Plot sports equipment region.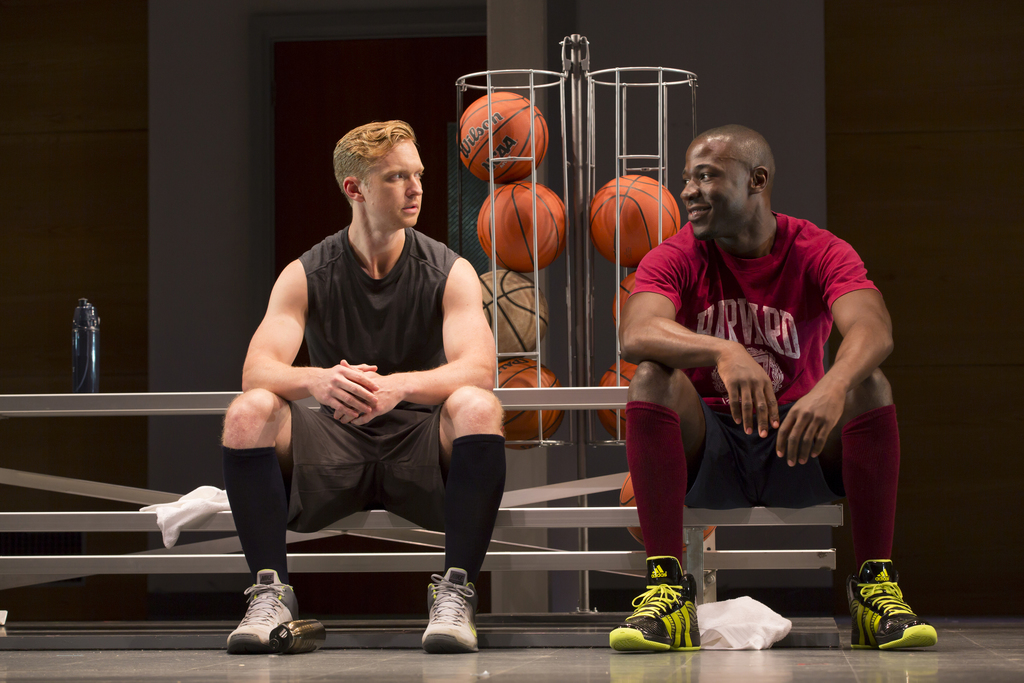
Plotted at (x1=494, y1=352, x2=568, y2=453).
